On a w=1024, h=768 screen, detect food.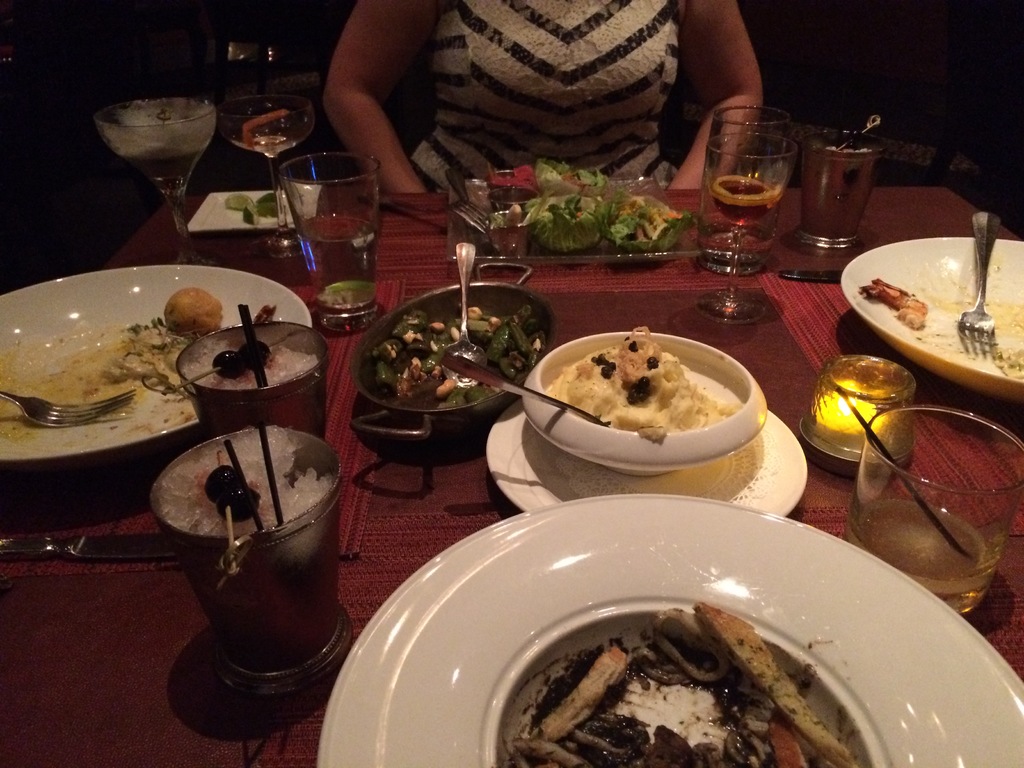
[left=241, top=207, right=257, bottom=226].
